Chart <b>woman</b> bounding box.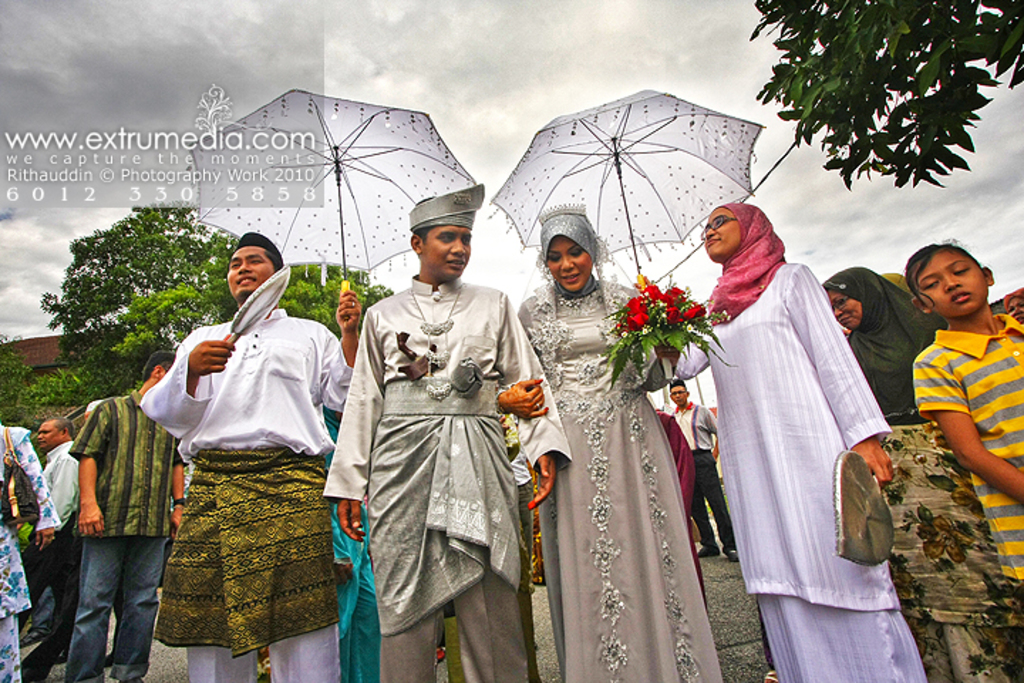
Charted: (x1=495, y1=199, x2=721, y2=682).
